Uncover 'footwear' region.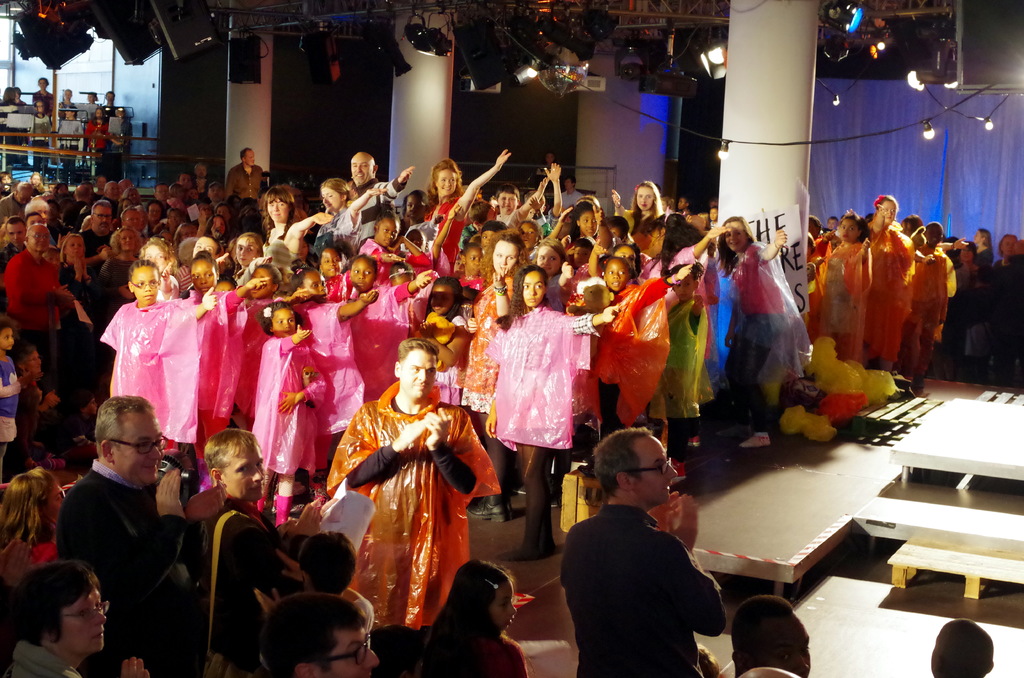
Uncovered: Rect(670, 459, 687, 487).
